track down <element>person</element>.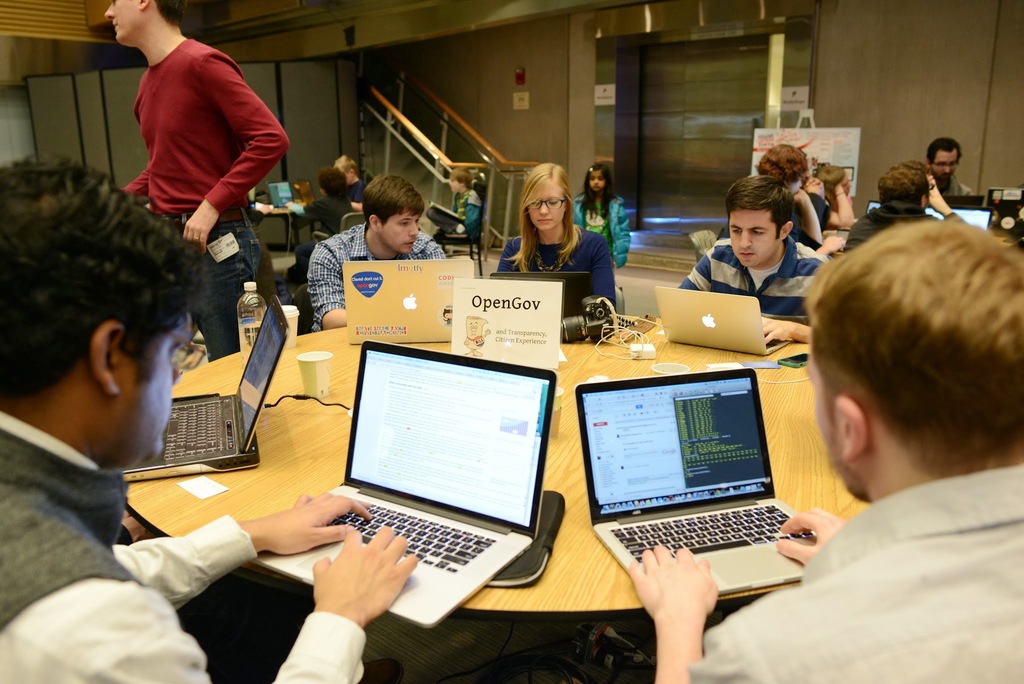
Tracked to (685, 175, 833, 347).
